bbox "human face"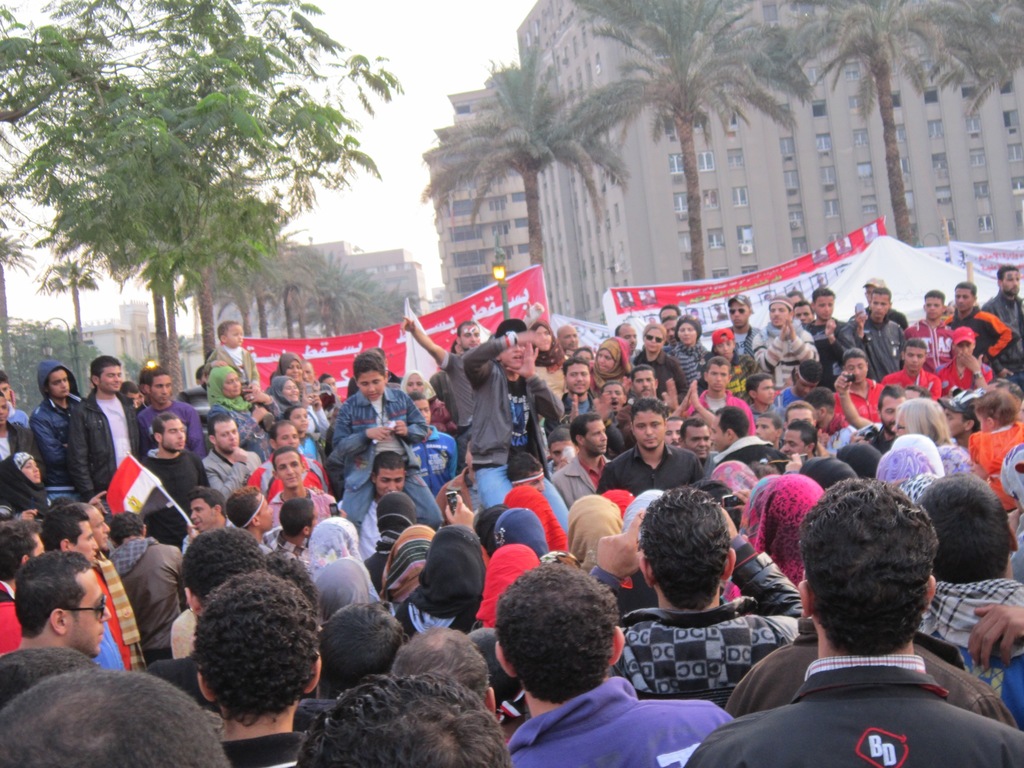
<region>356, 369, 385, 399</region>
